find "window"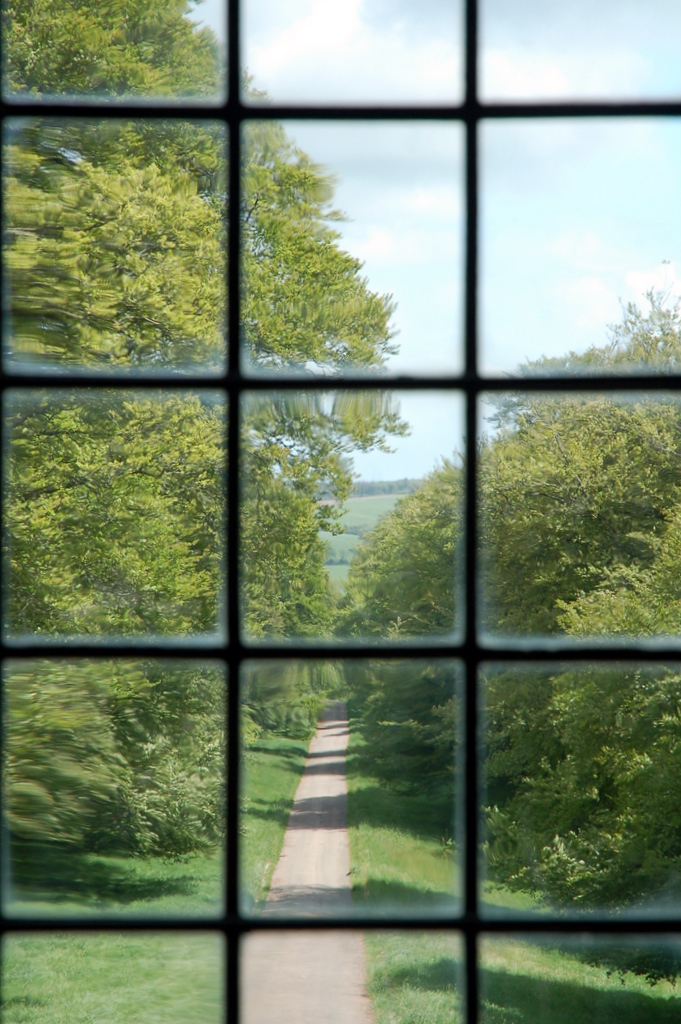
bbox=[0, 0, 680, 1023]
